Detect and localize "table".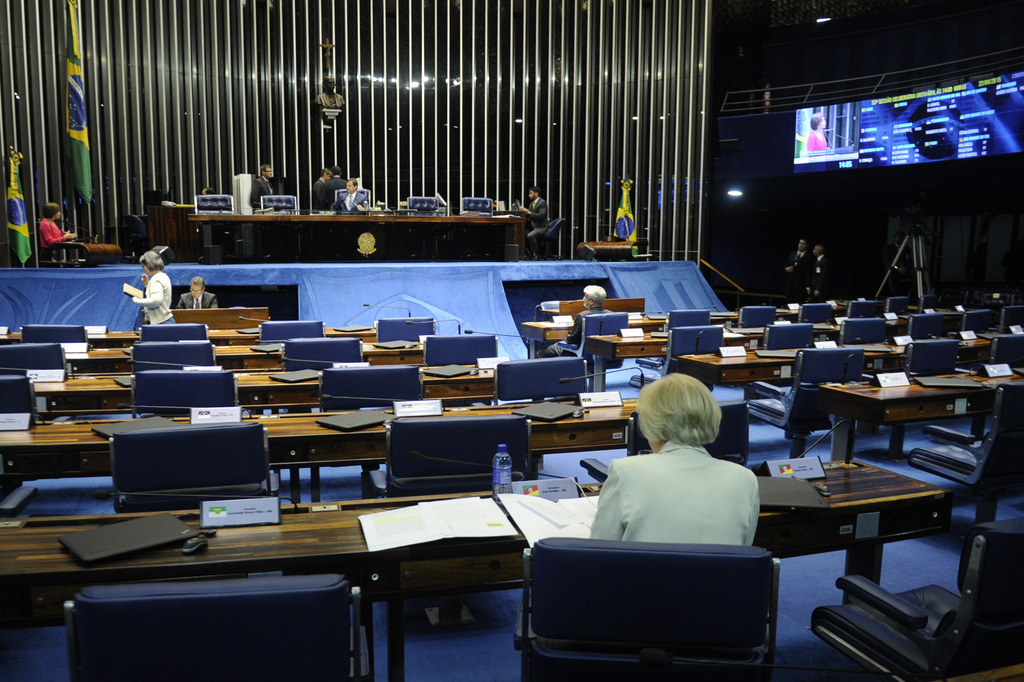
Localized at Rect(0, 496, 954, 635).
